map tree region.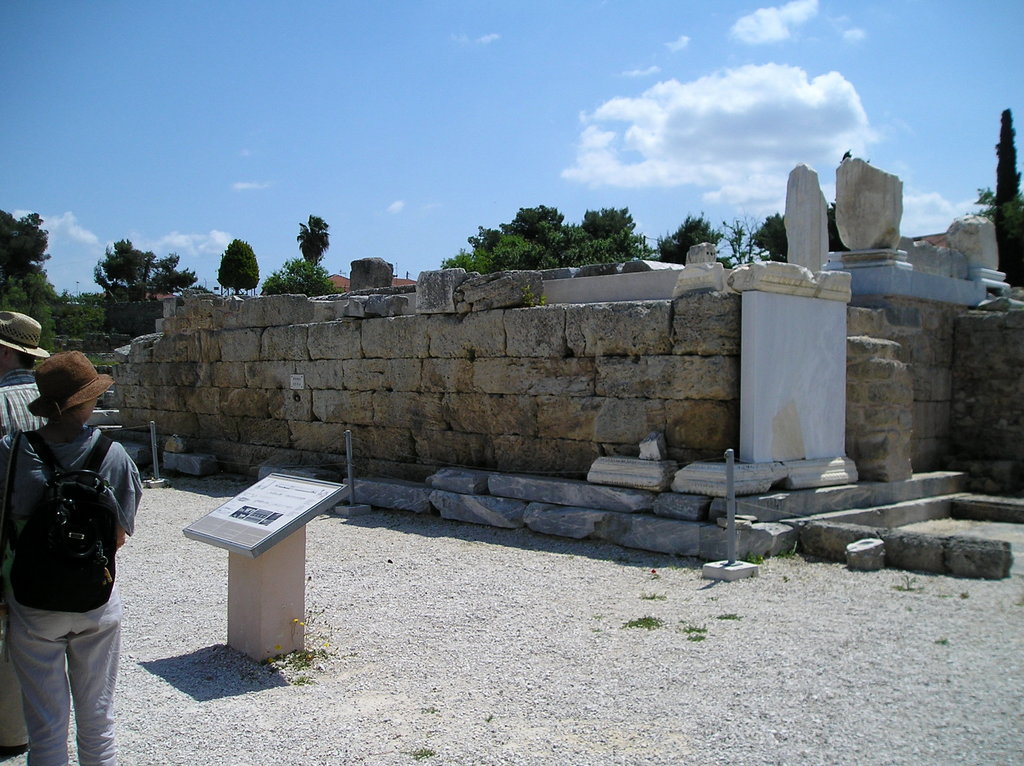
Mapped to 291:209:335:272.
